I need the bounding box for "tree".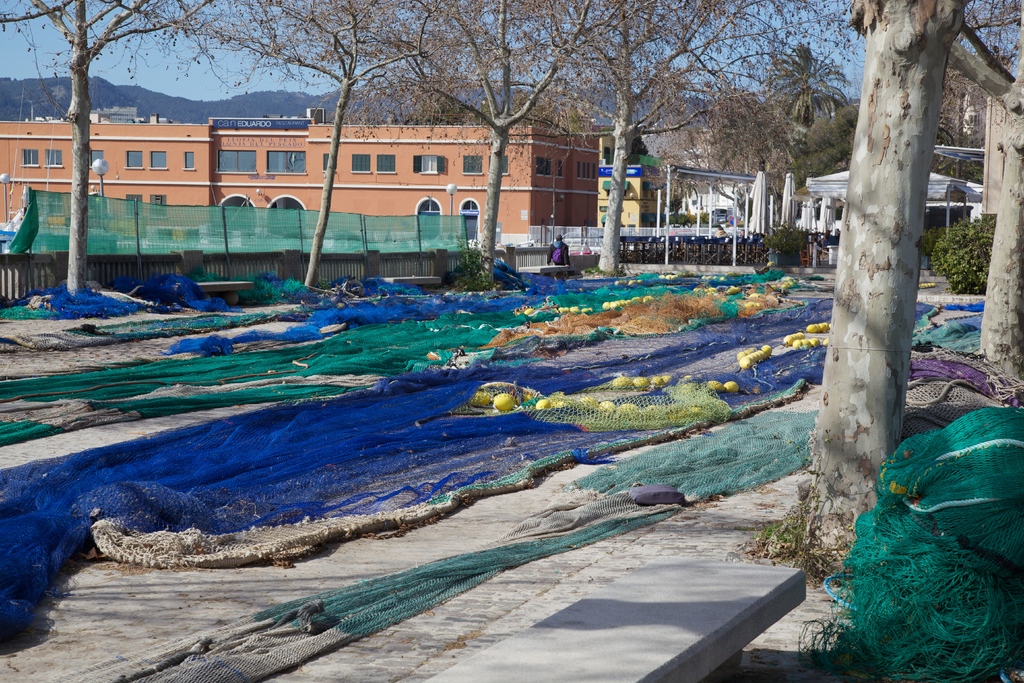
Here it is: bbox=[766, 45, 860, 229].
